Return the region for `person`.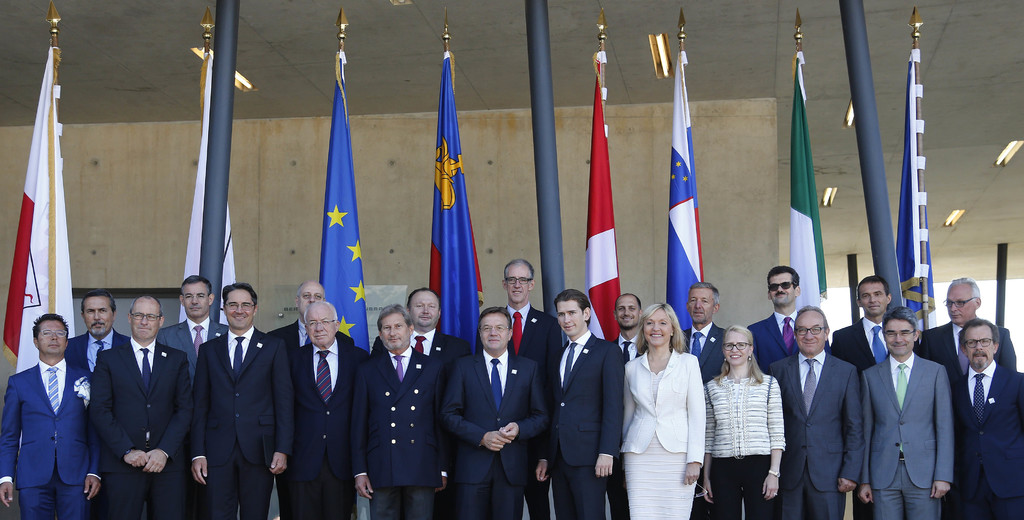
select_region(400, 281, 461, 378).
